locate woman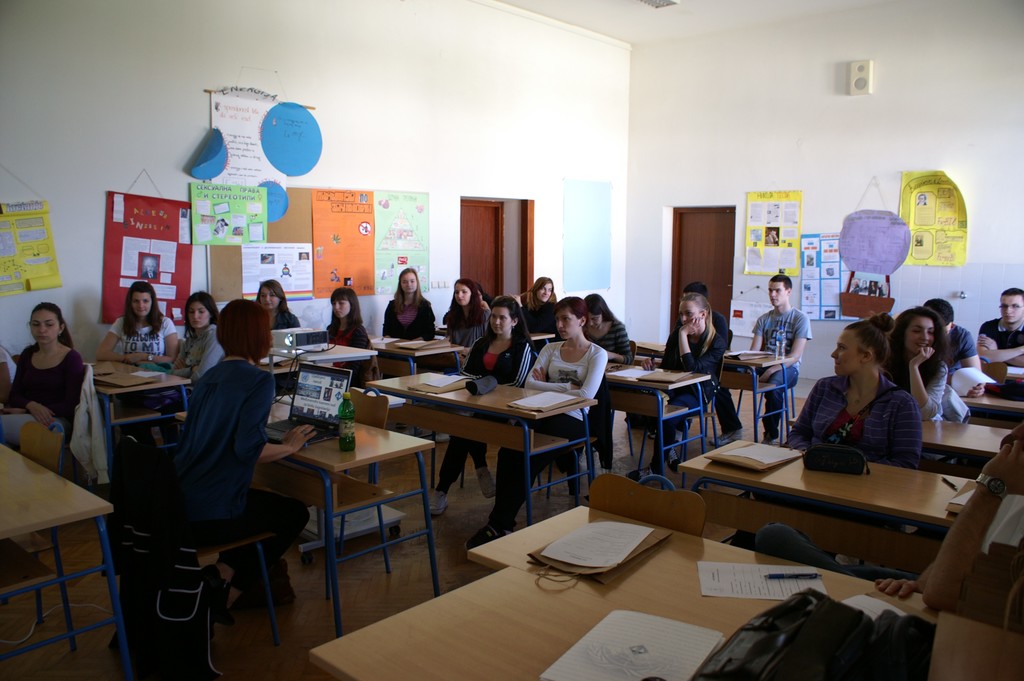
(160, 302, 312, 628)
